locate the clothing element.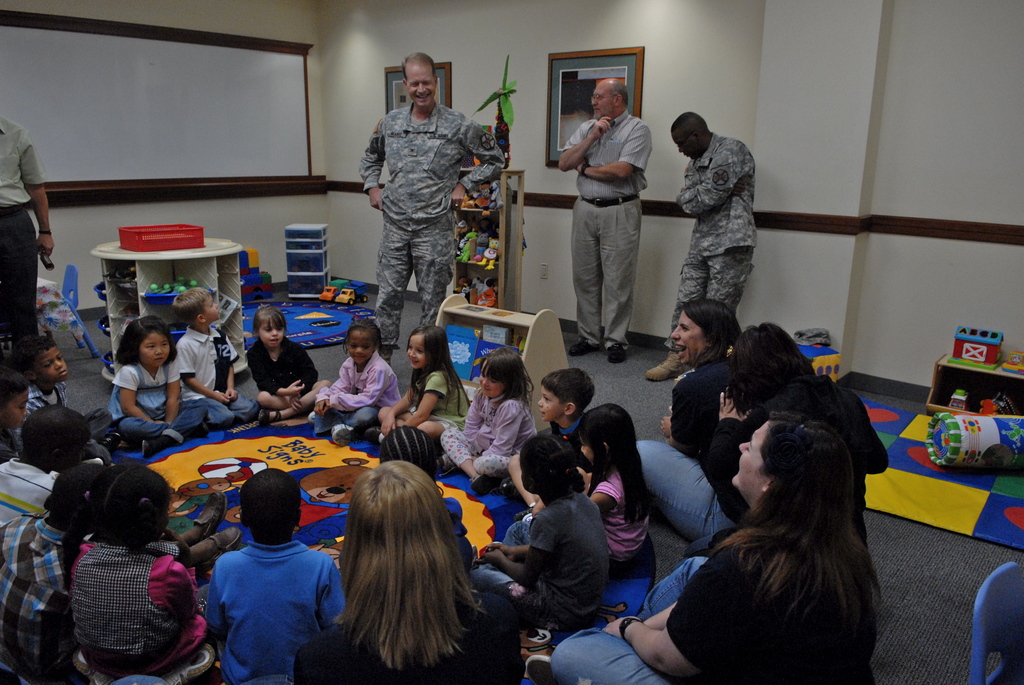
Element bbox: rect(436, 433, 519, 484).
